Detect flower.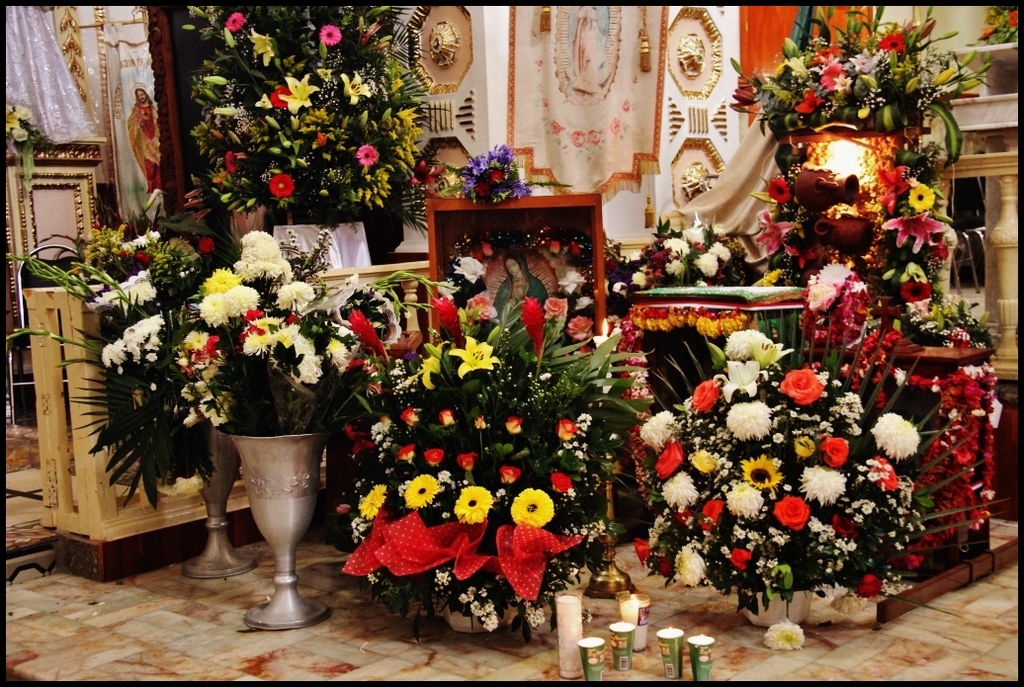
Detected at (438,407,458,428).
